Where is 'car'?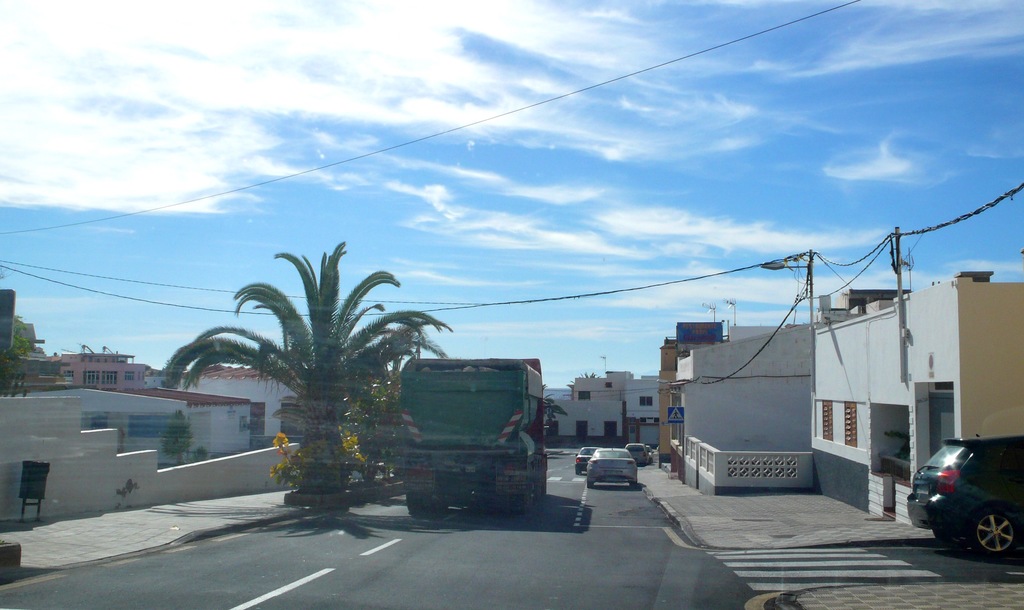
587/443/638/488.
